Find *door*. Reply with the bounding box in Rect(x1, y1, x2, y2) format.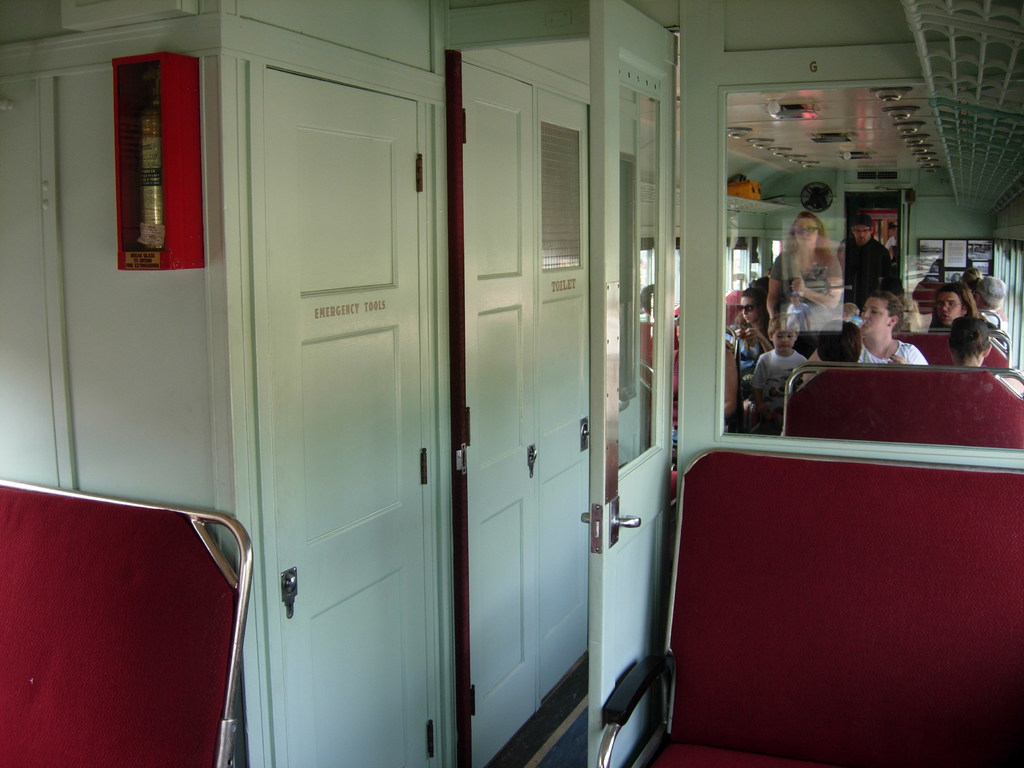
Rect(588, 0, 680, 767).
